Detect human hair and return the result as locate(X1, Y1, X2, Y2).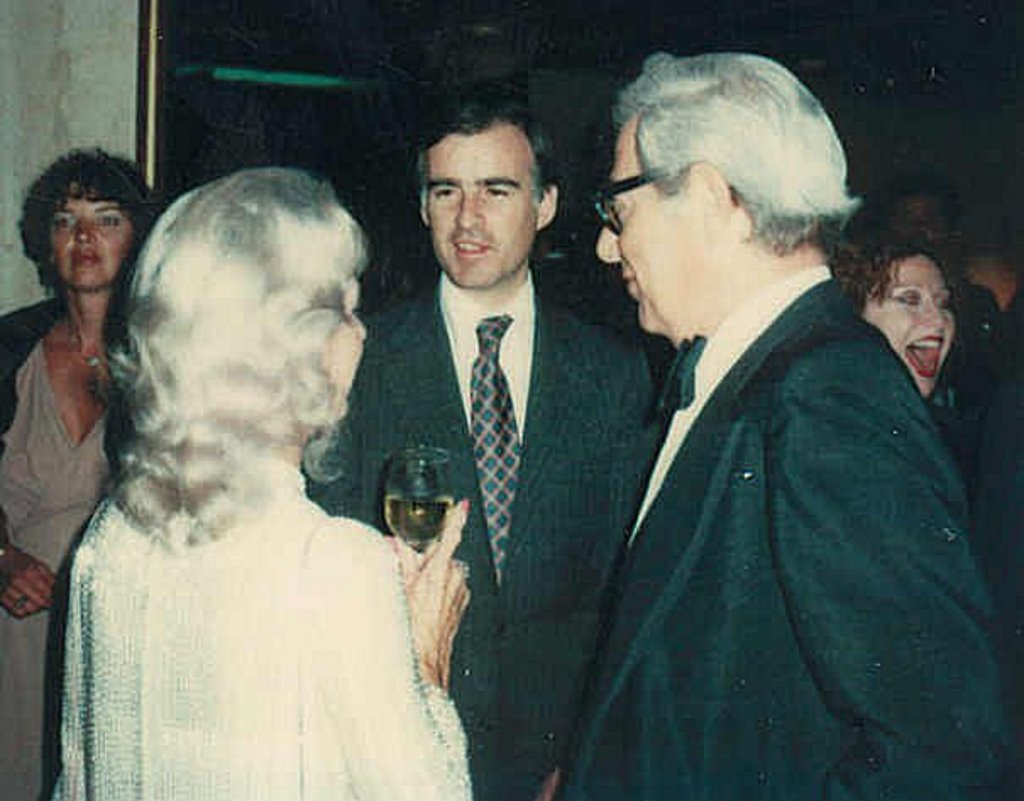
locate(20, 135, 179, 298).
